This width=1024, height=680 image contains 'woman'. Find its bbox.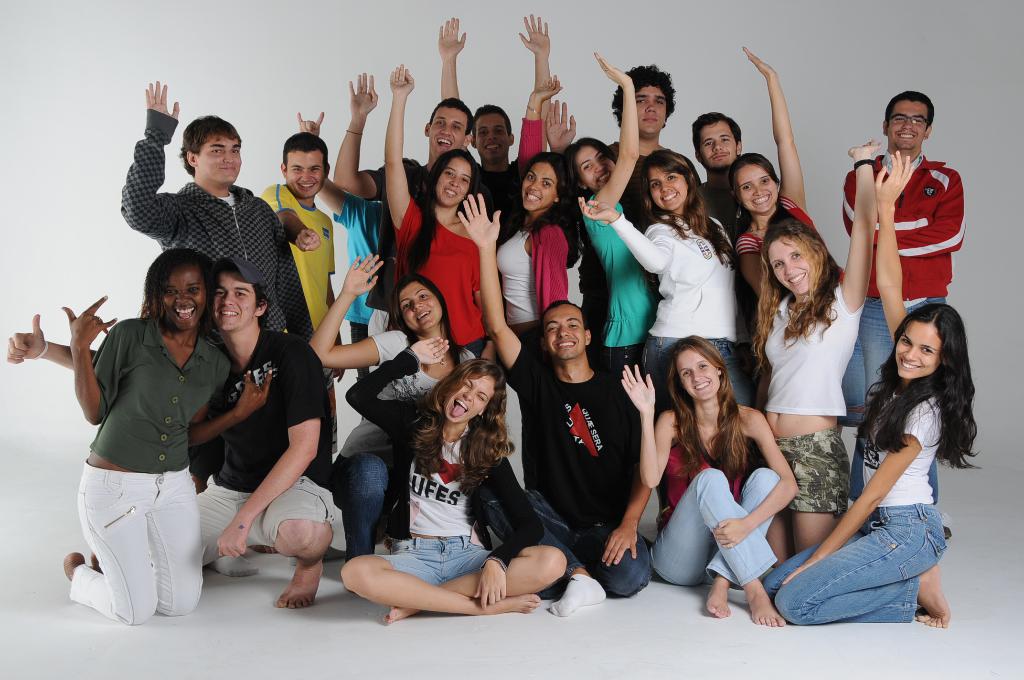
bbox=(561, 47, 666, 505).
